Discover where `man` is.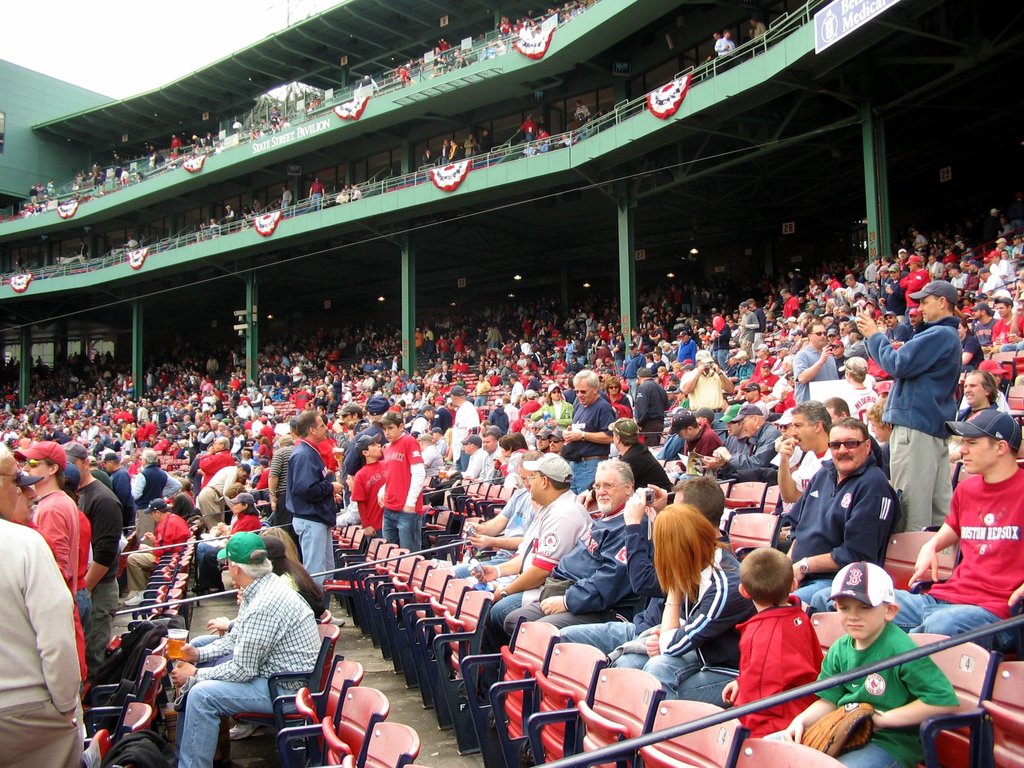
Discovered at [x1=536, y1=114, x2=547, y2=127].
